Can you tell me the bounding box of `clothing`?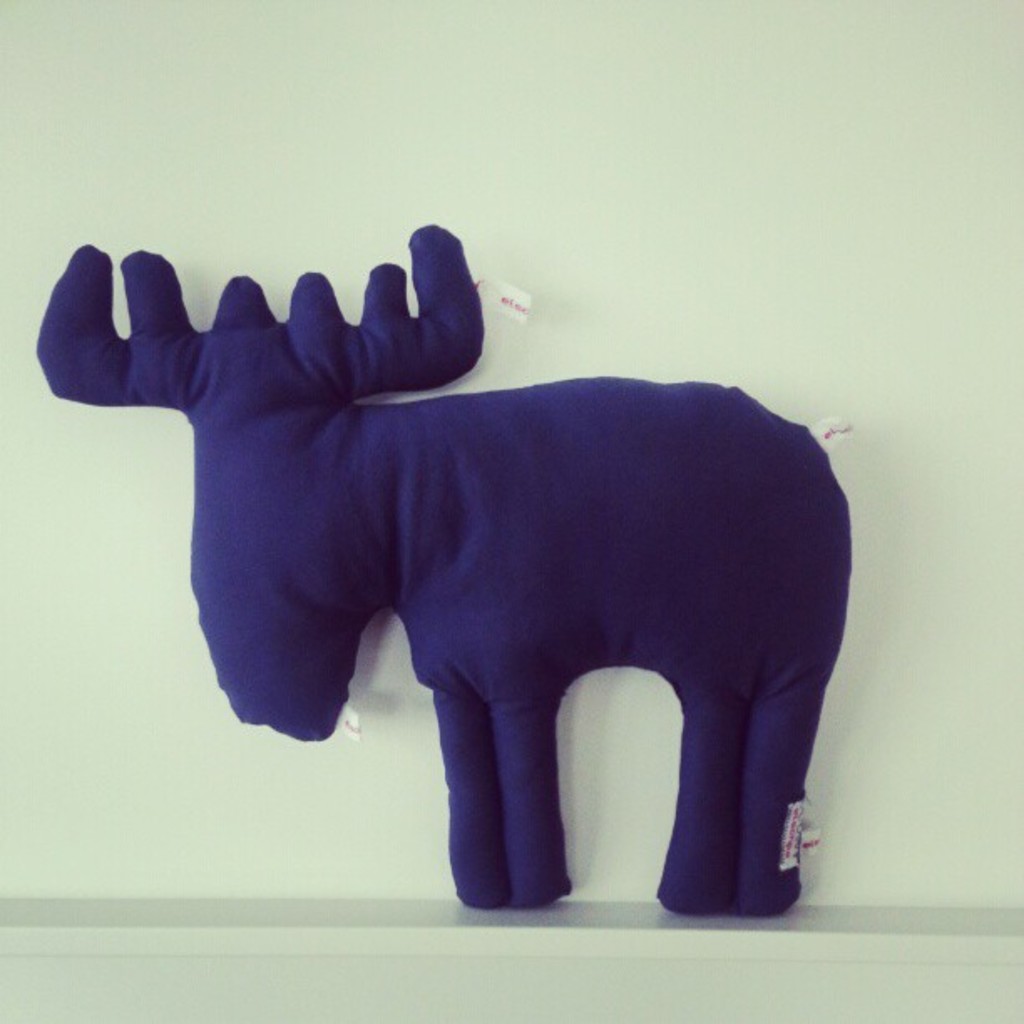
18, 207, 858, 925.
